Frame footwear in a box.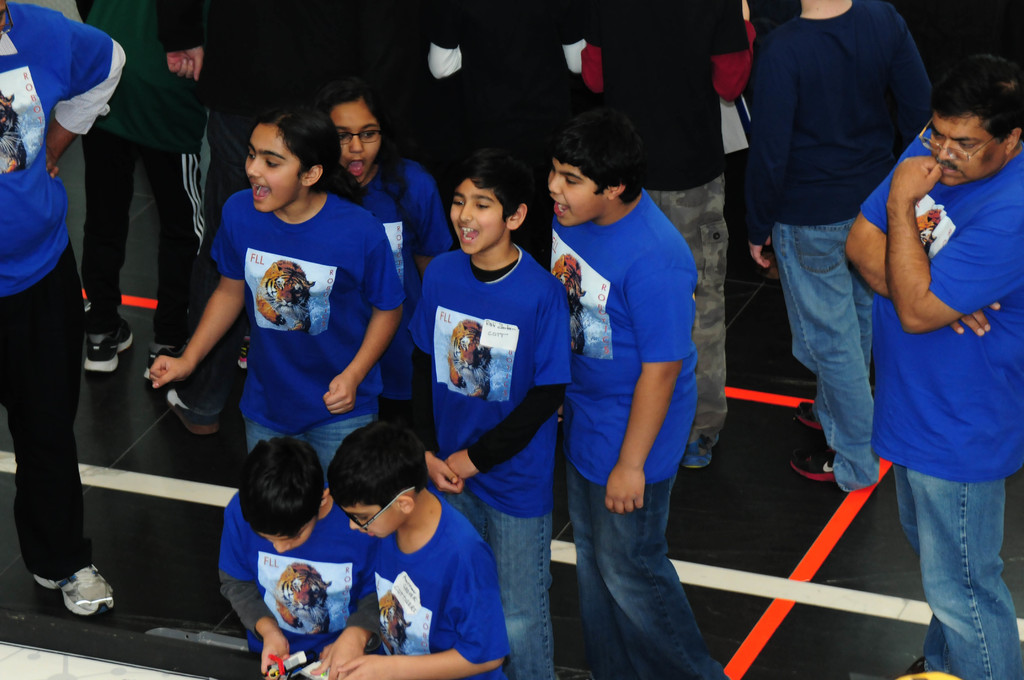
<bbox>237, 336, 249, 366</bbox>.
